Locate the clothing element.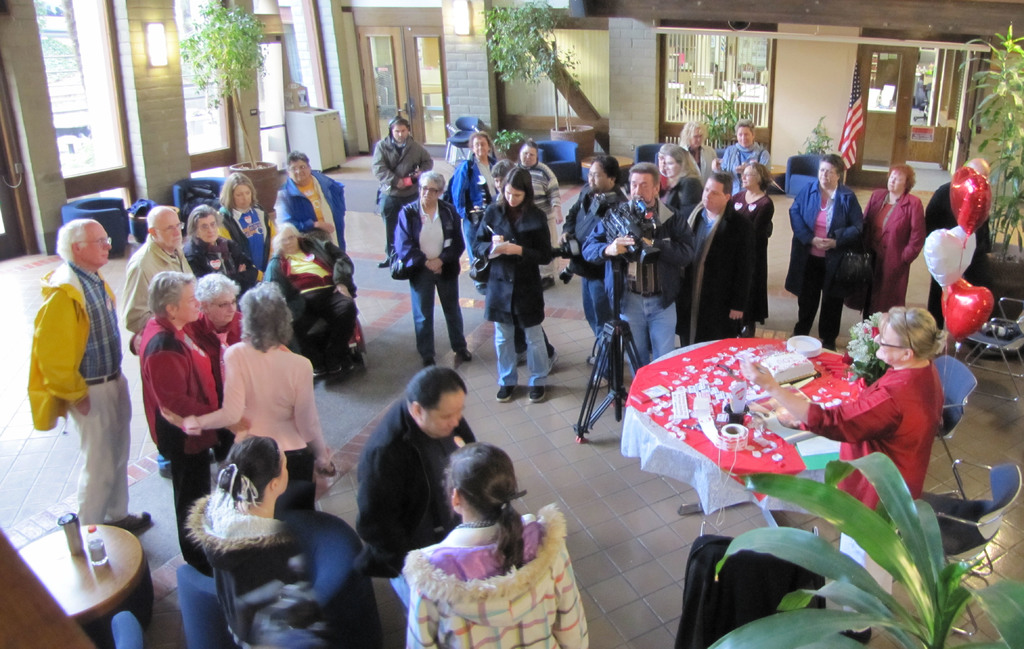
Element bbox: bbox(816, 352, 969, 483).
